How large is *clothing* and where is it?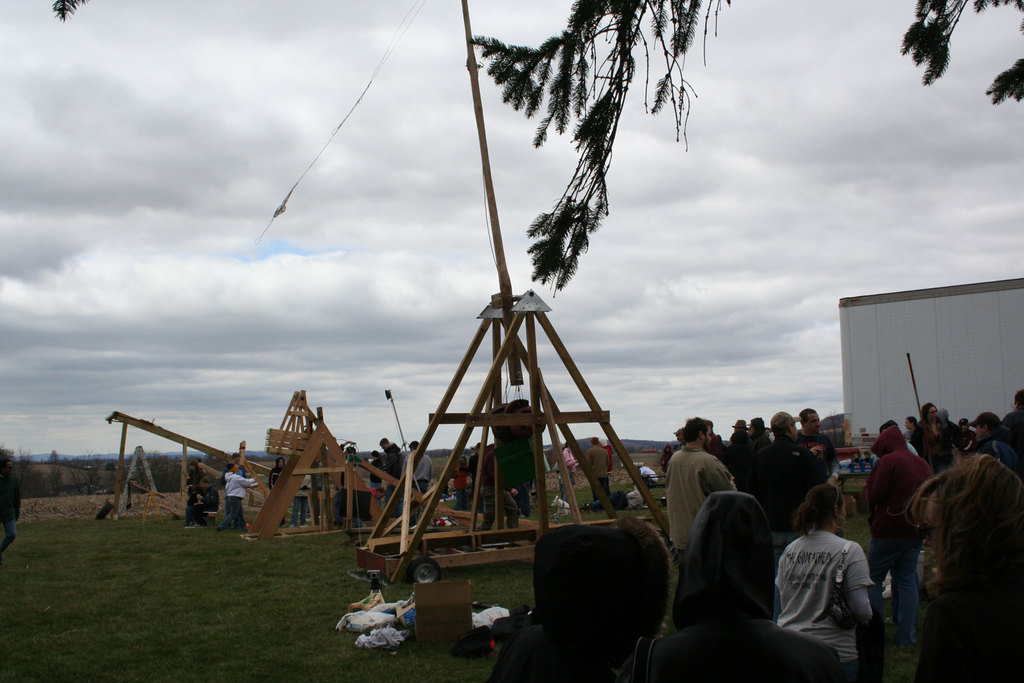
Bounding box: x1=289 y1=477 x2=309 y2=527.
